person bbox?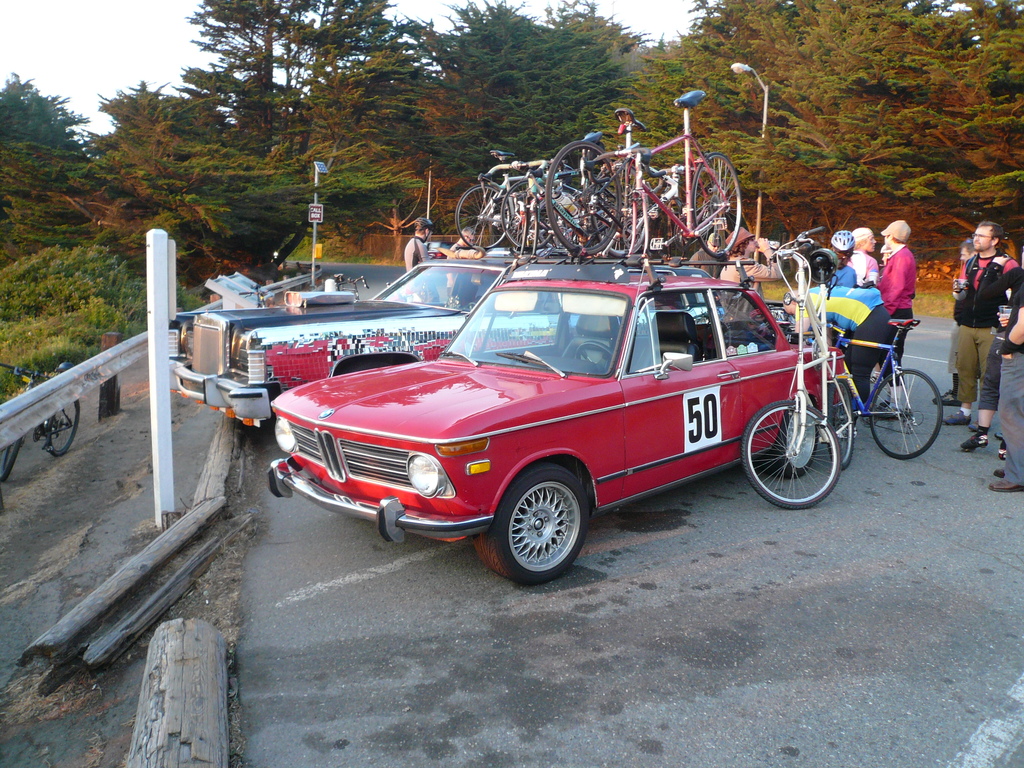
x1=718 y1=227 x2=783 y2=319
